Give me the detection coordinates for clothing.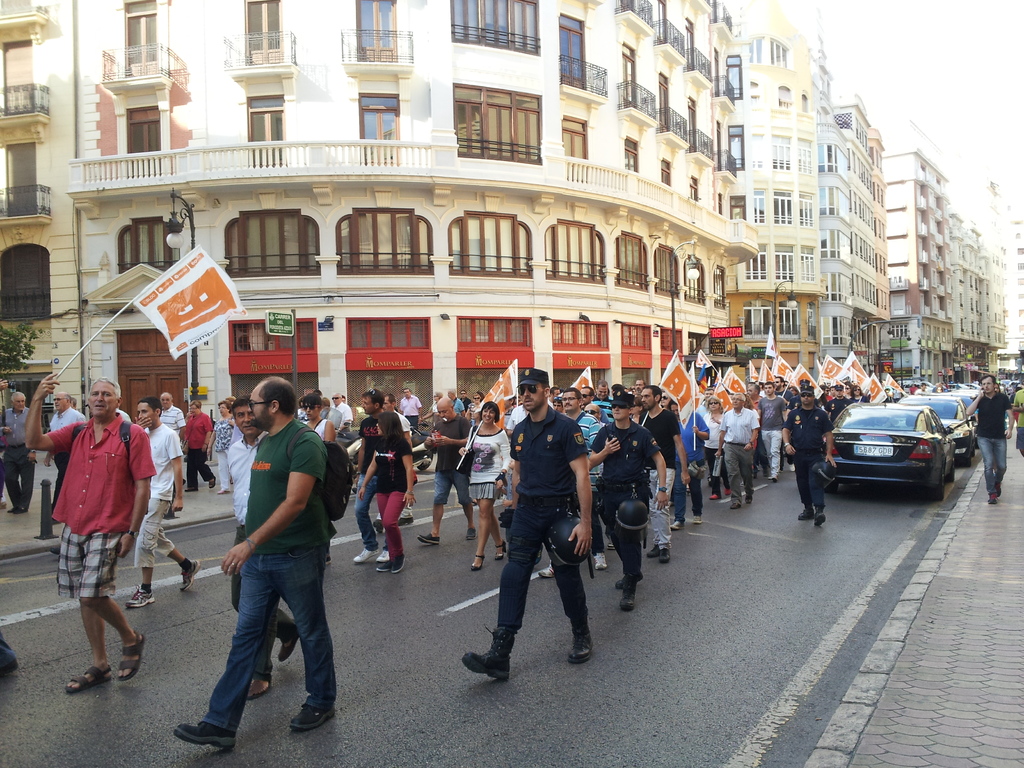
<box>129,419,186,570</box>.
